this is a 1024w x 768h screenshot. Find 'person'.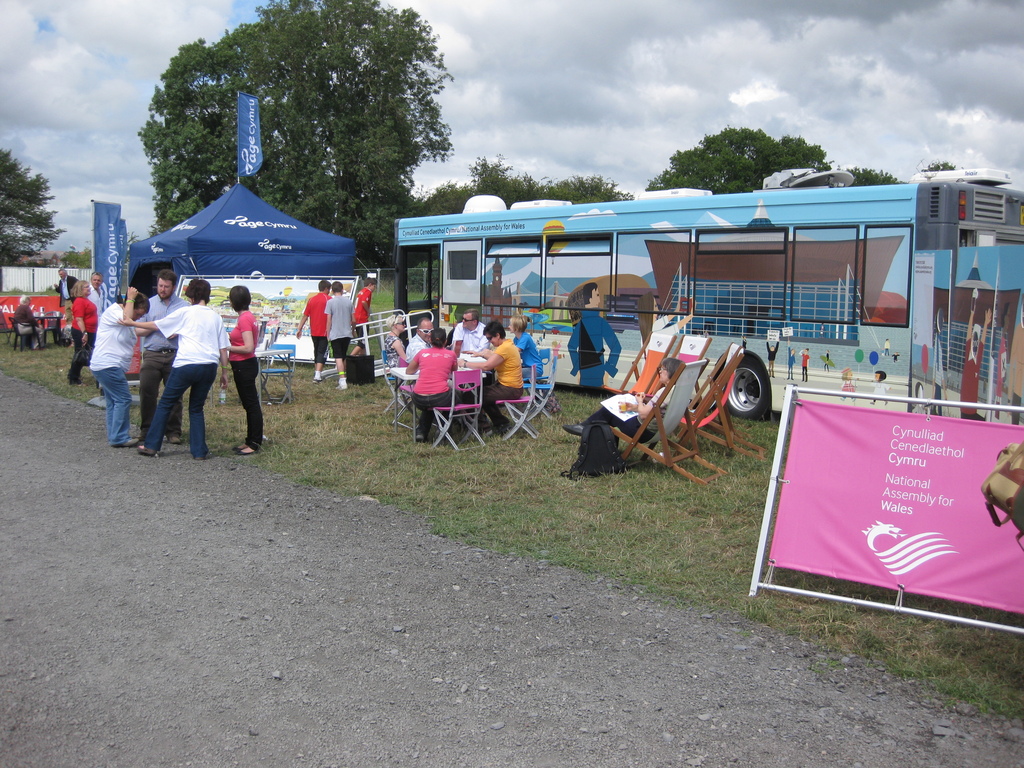
Bounding box: (115, 278, 228, 447).
